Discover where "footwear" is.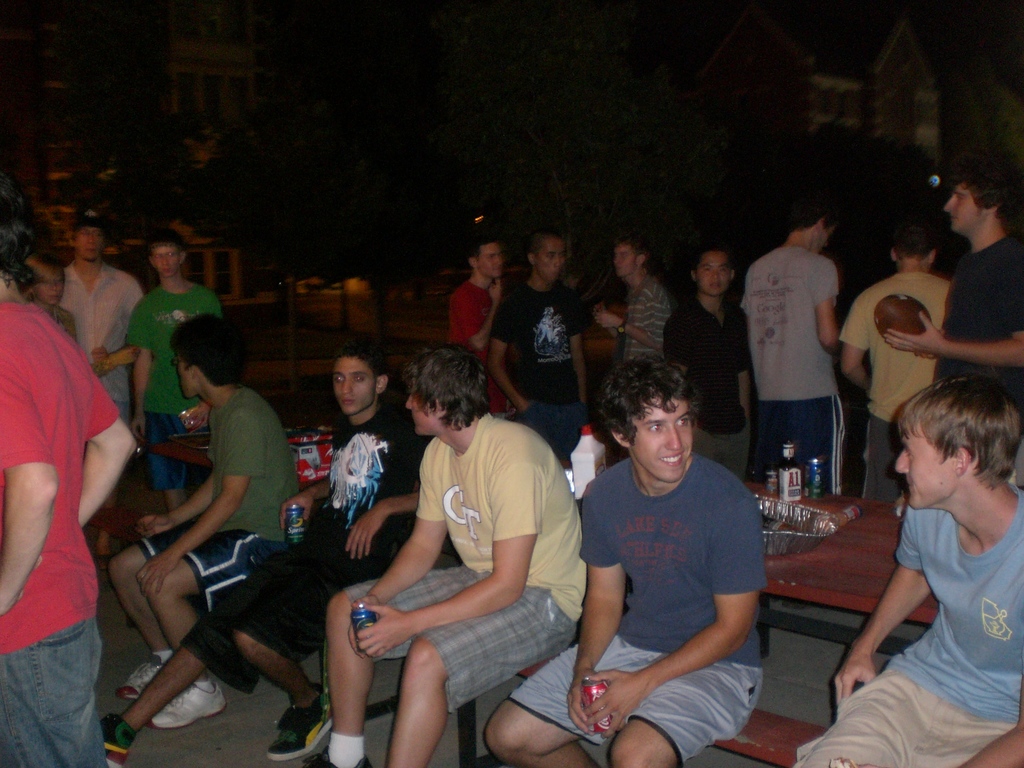
Discovered at left=310, top=742, right=371, bottom=767.
